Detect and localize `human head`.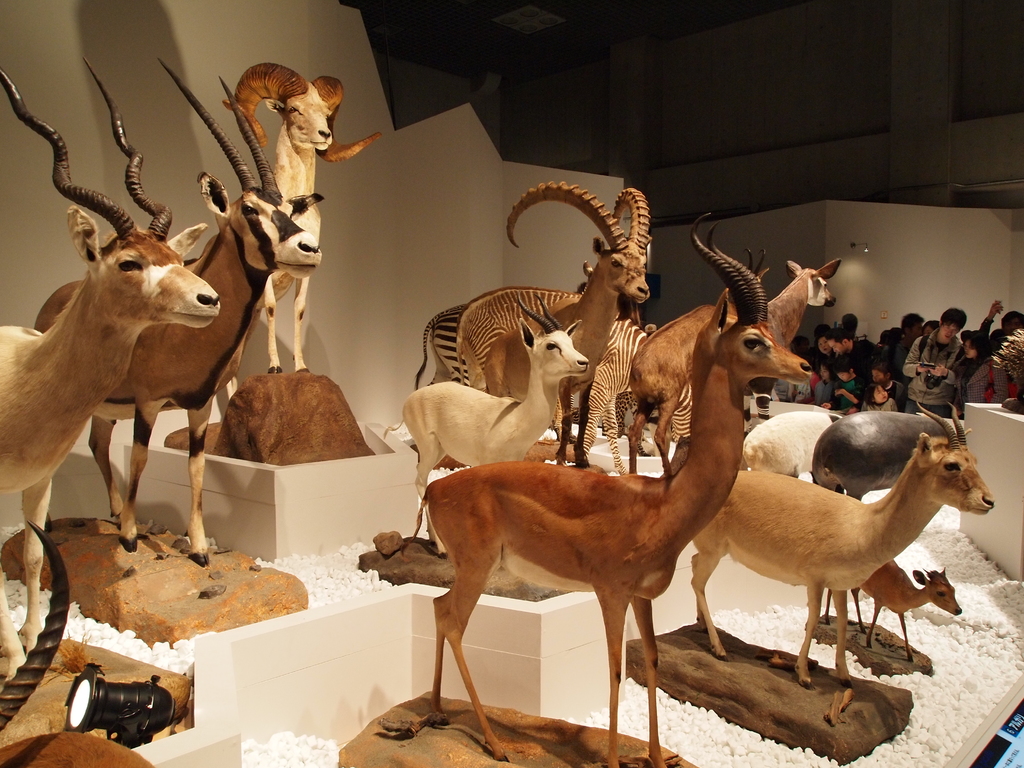
Localized at (988,332,1007,351).
